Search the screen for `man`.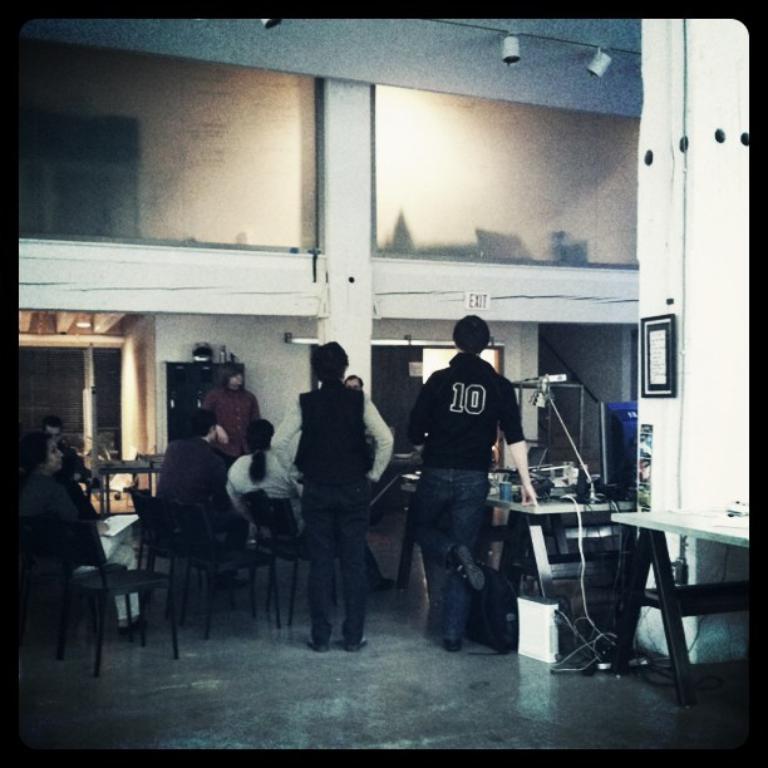
Found at box=[196, 368, 269, 466].
